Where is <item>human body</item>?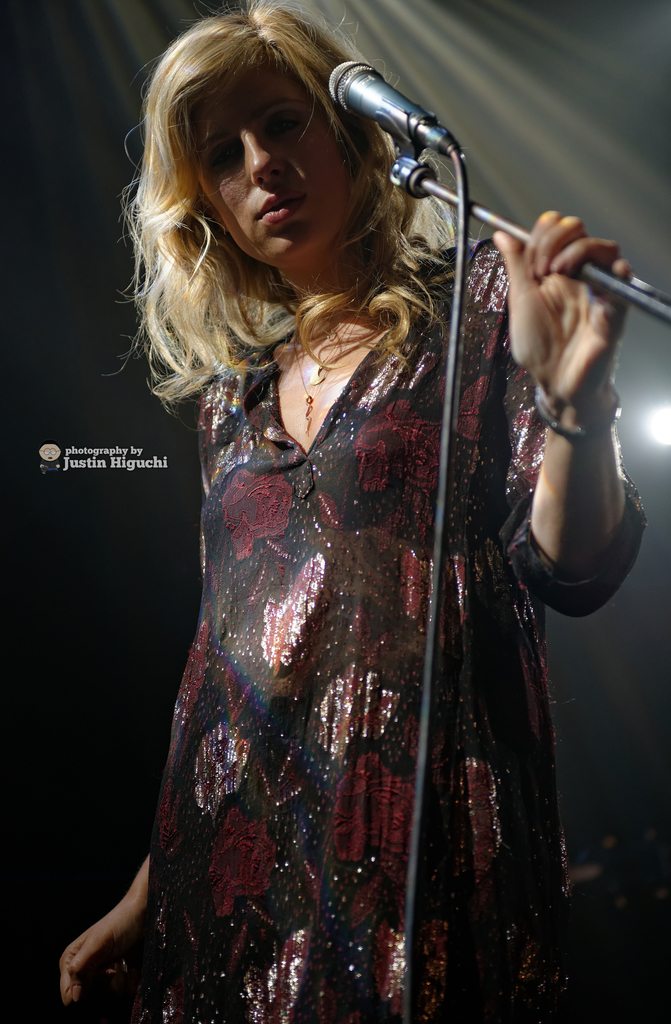
{"left": 93, "top": 63, "right": 581, "bottom": 984}.
